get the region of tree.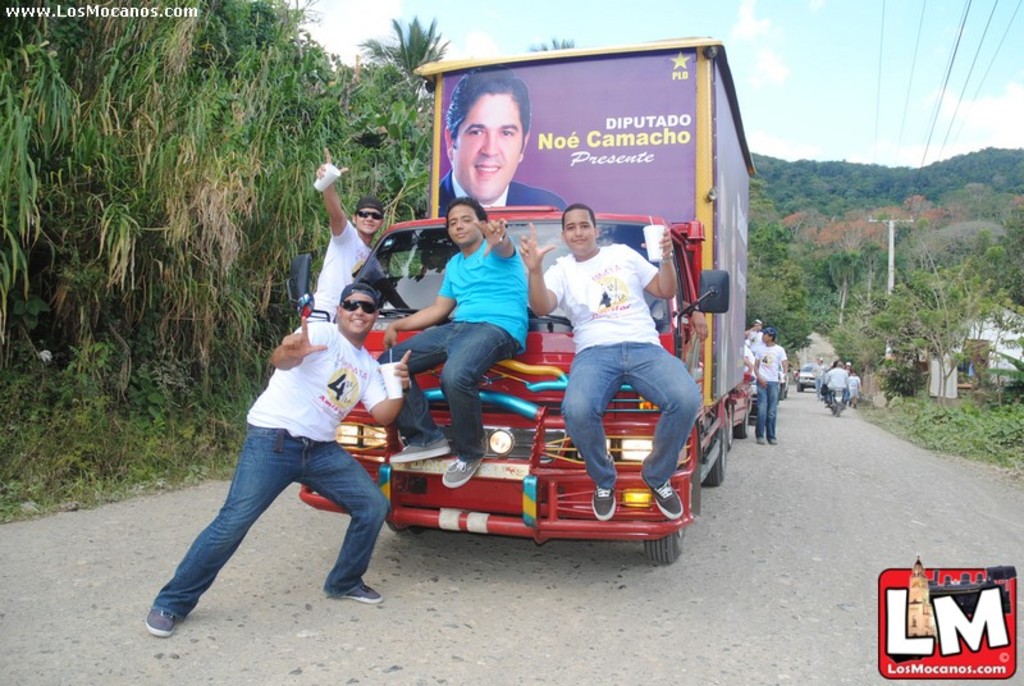
locate(352, 14, 457, 105).
